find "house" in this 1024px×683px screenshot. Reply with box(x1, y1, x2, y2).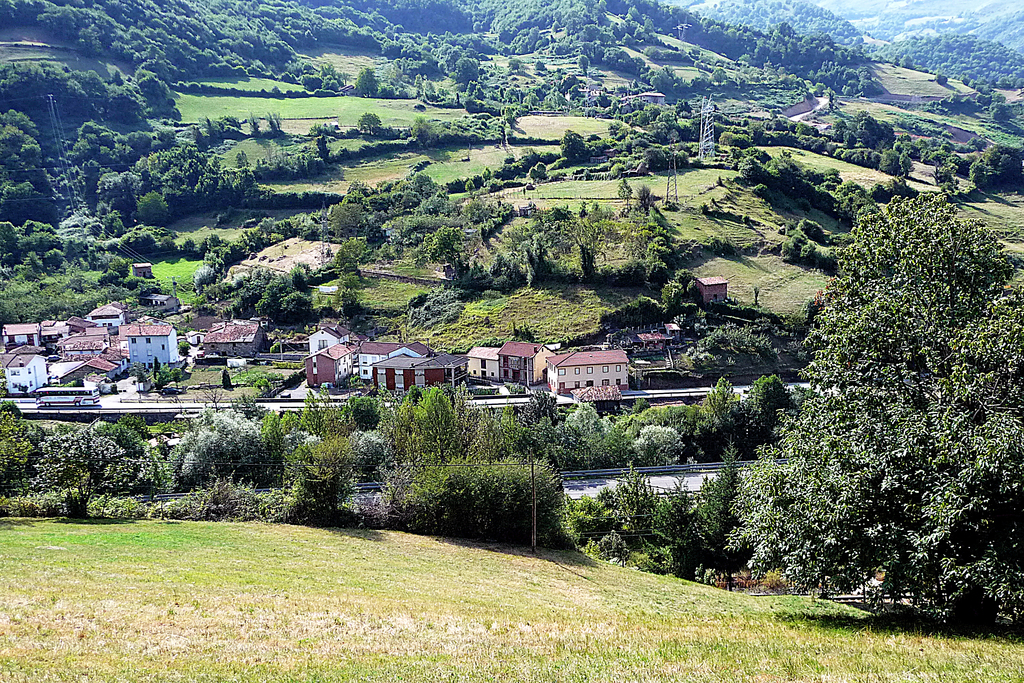
box(299, 337, 358, 387).
